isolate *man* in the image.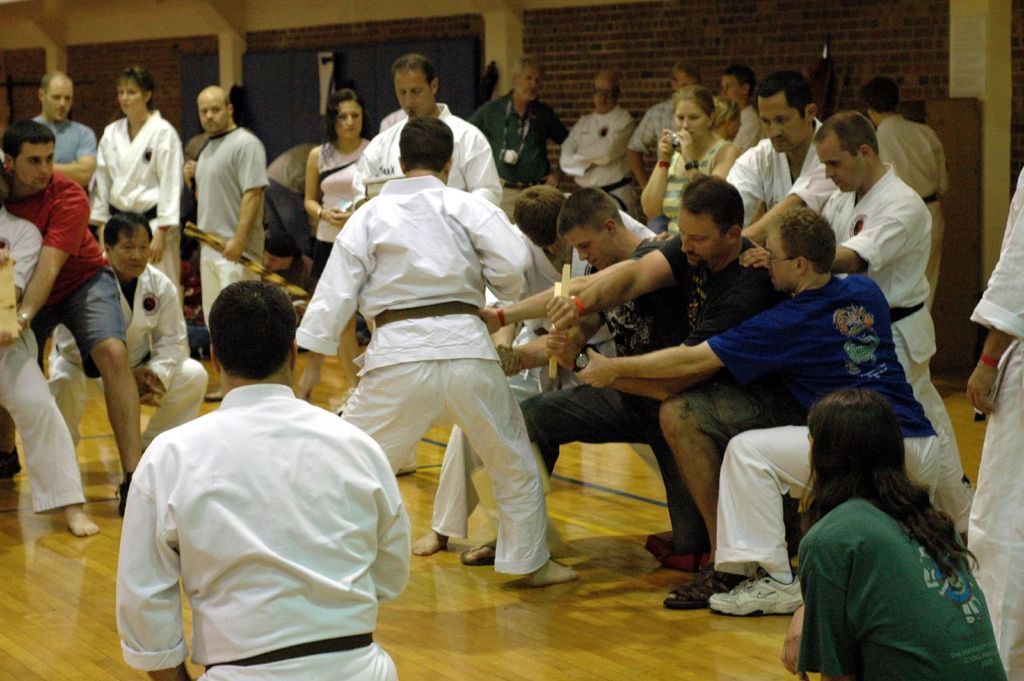
Isolated region: <box>19,67,103,188</box>.
